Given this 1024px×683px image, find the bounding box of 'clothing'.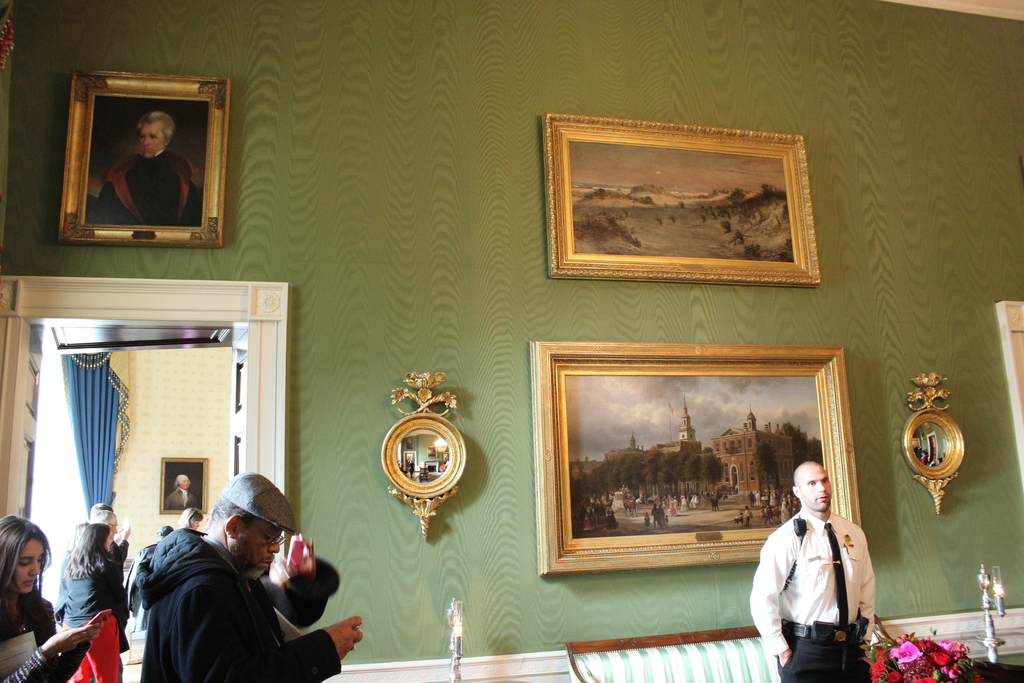
pyautogui.locateOnScreen(135, 522, 342, 682).
